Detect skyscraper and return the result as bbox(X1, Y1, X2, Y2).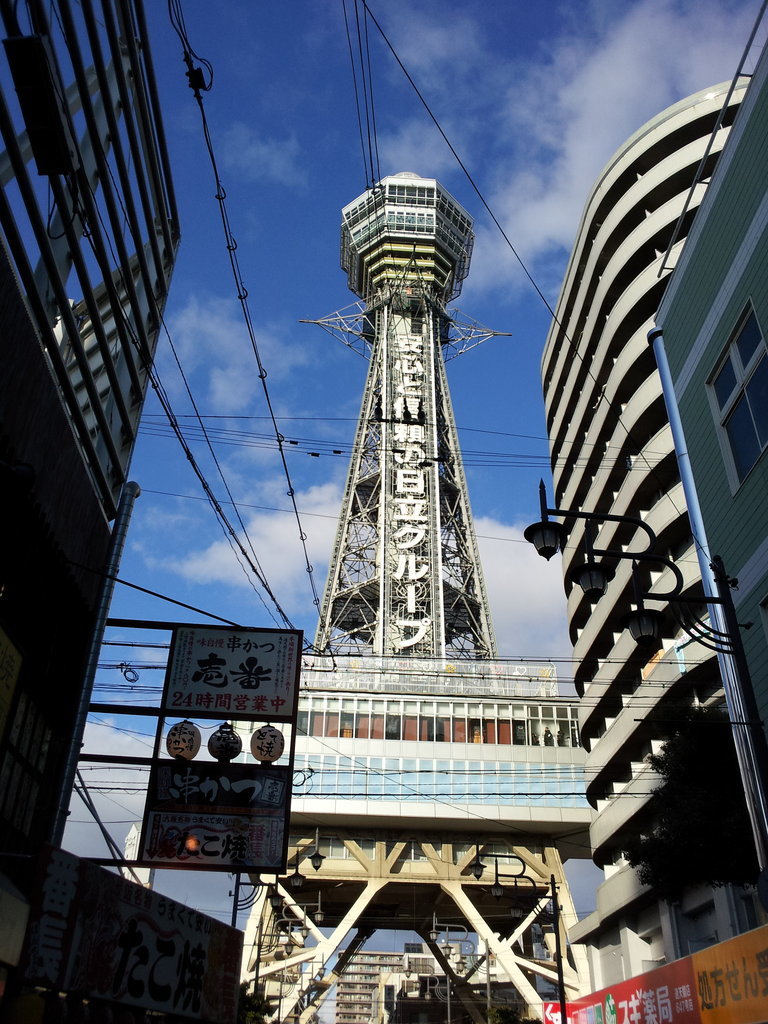
bbox(0, 0, 200, 1023).
